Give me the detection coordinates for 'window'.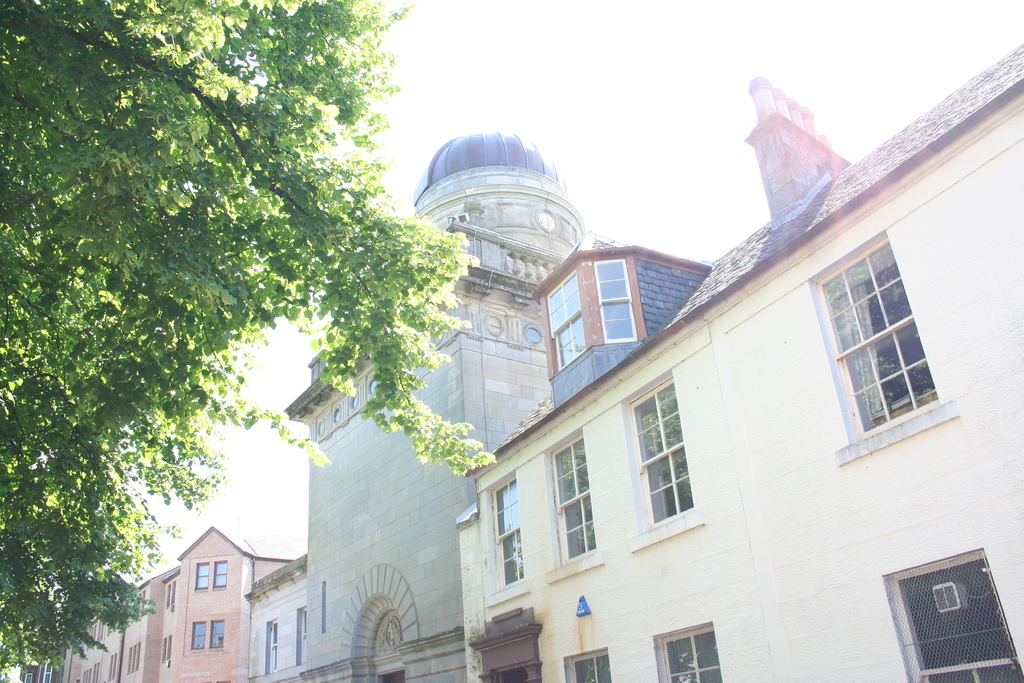
x1=643 y1=618 x2=729 y2=682.
